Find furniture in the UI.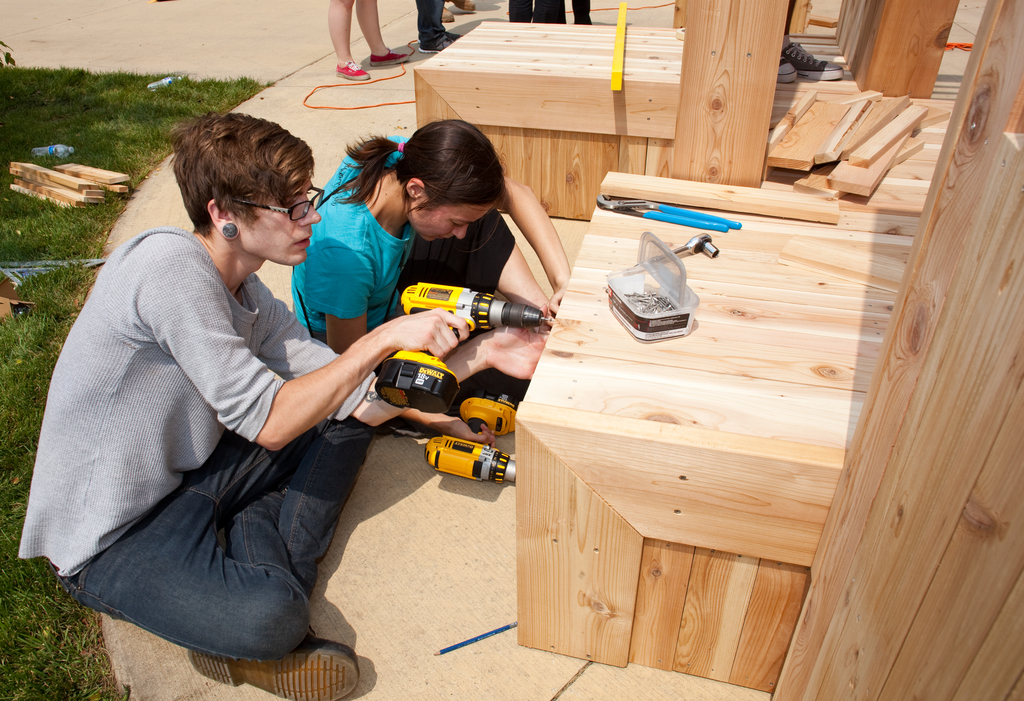
UI element at bbox=(834, 0, 959, 98).
